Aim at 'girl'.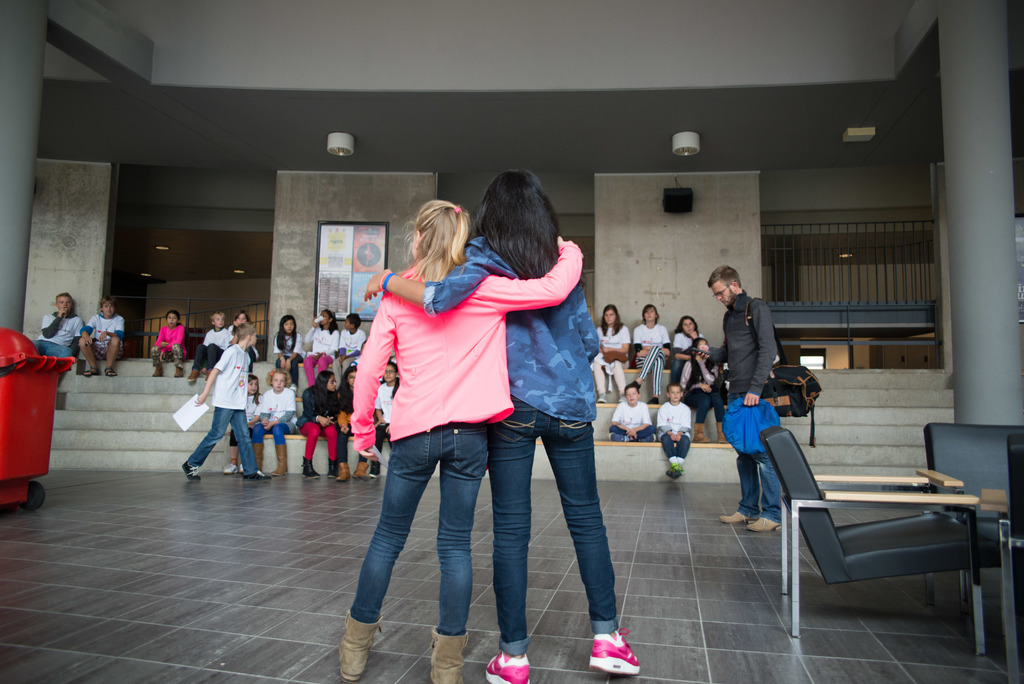
Aimed at <bbox>680, 334, 728, 445</bbox>.
